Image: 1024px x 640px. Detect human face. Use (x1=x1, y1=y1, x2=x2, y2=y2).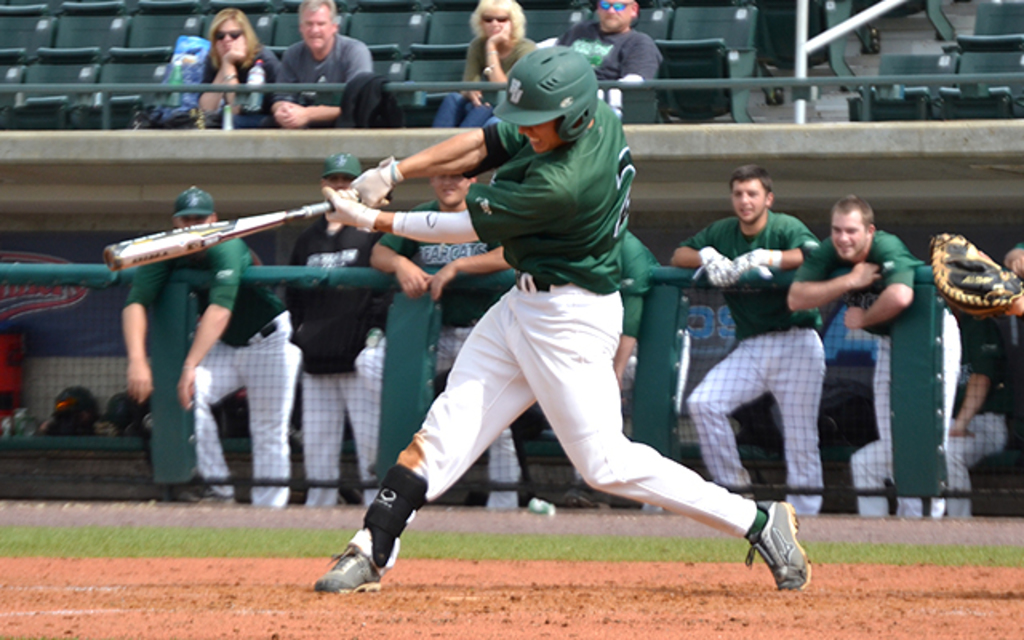
(x1=731, y1=176, x2=765, y2=222).
